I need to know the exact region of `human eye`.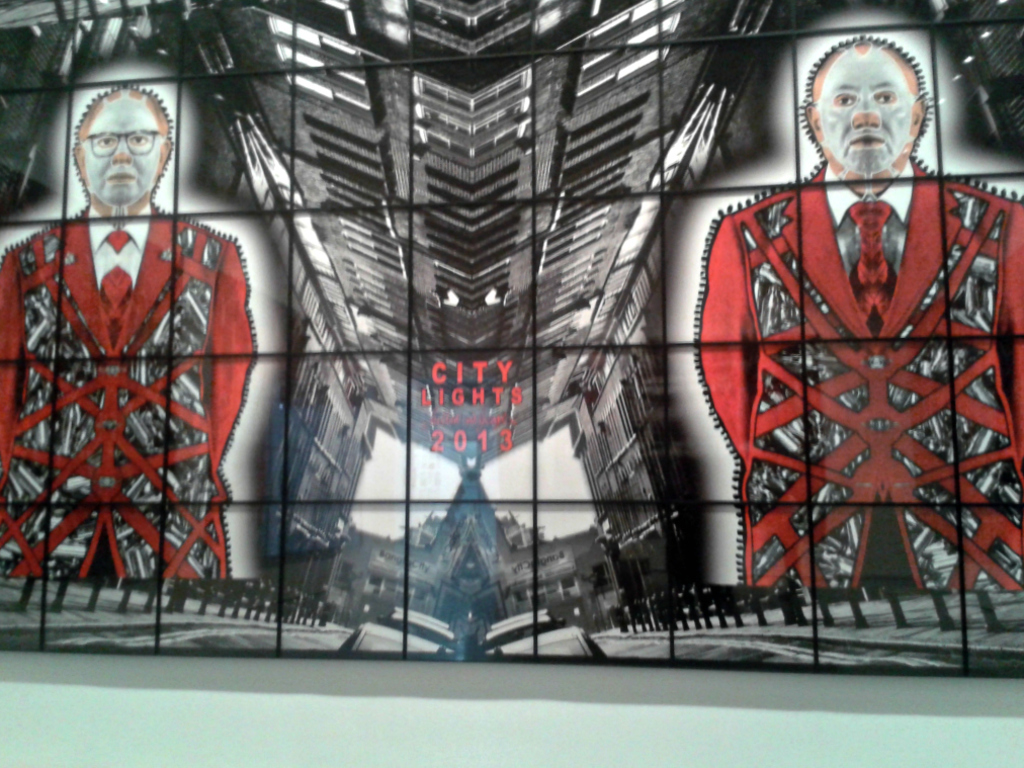
Region: [left=829, top=90, right=858, bottom=112].
